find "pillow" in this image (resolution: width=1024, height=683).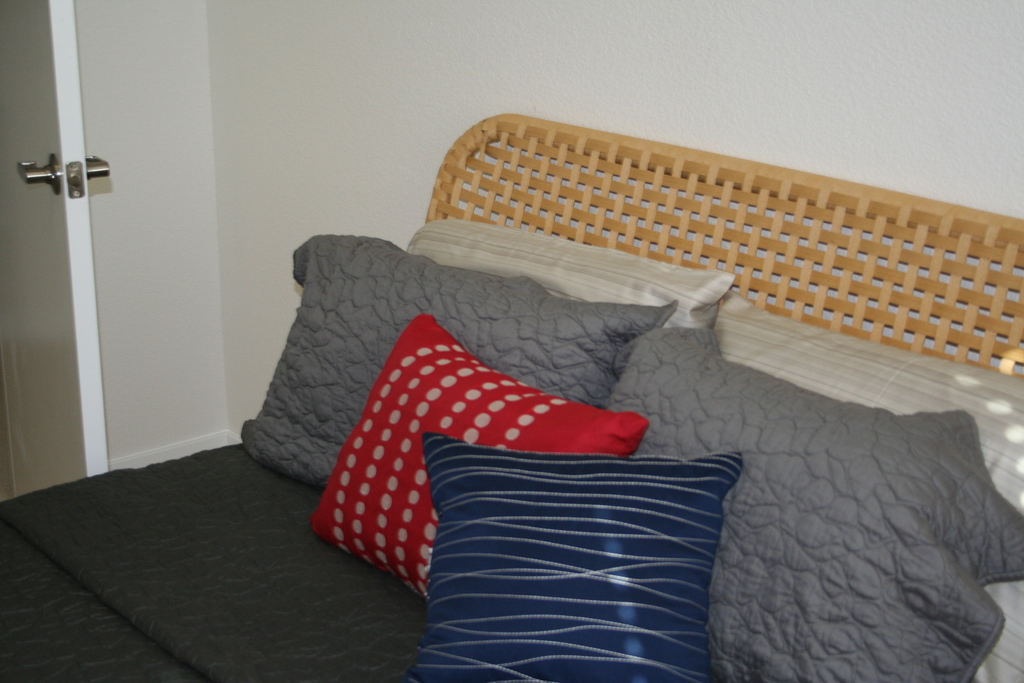
596 320 1015 682.
